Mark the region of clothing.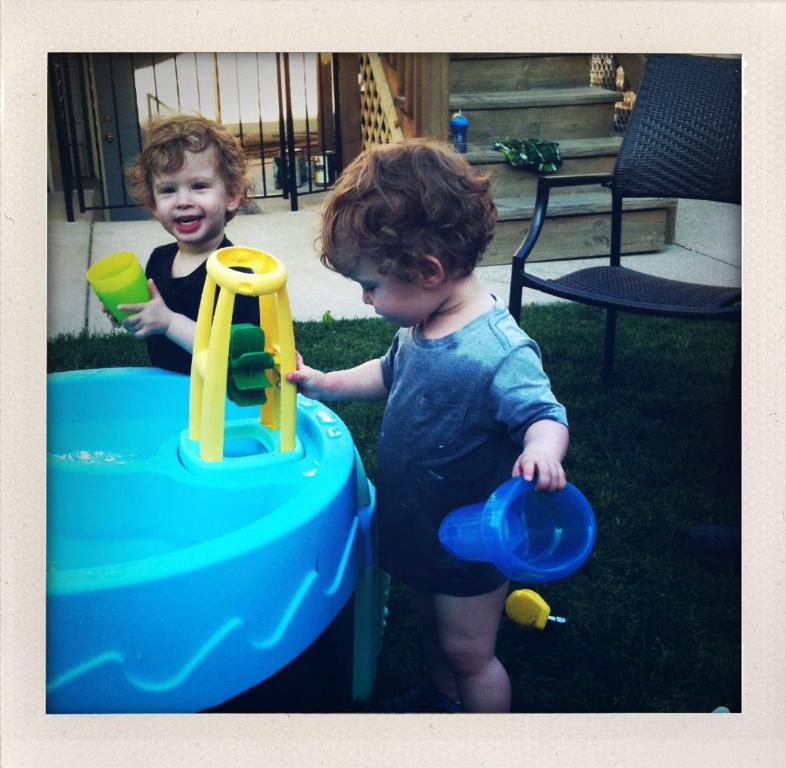
Region: region(153, 235, 257, 382).
